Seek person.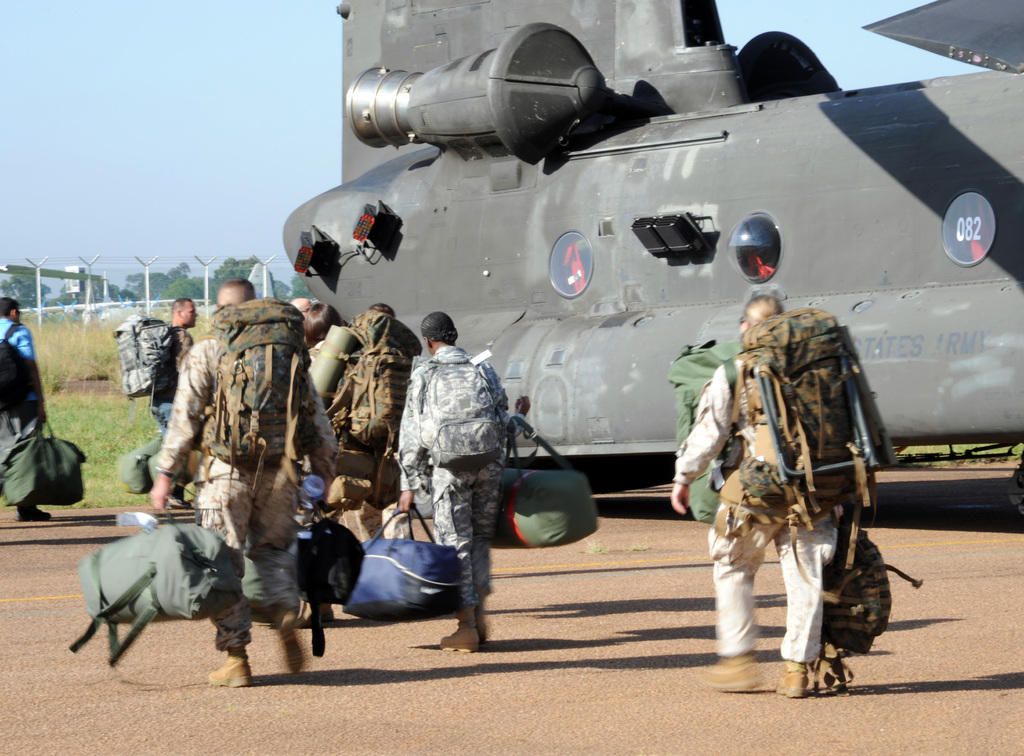
(396, 294, 513, 626).
